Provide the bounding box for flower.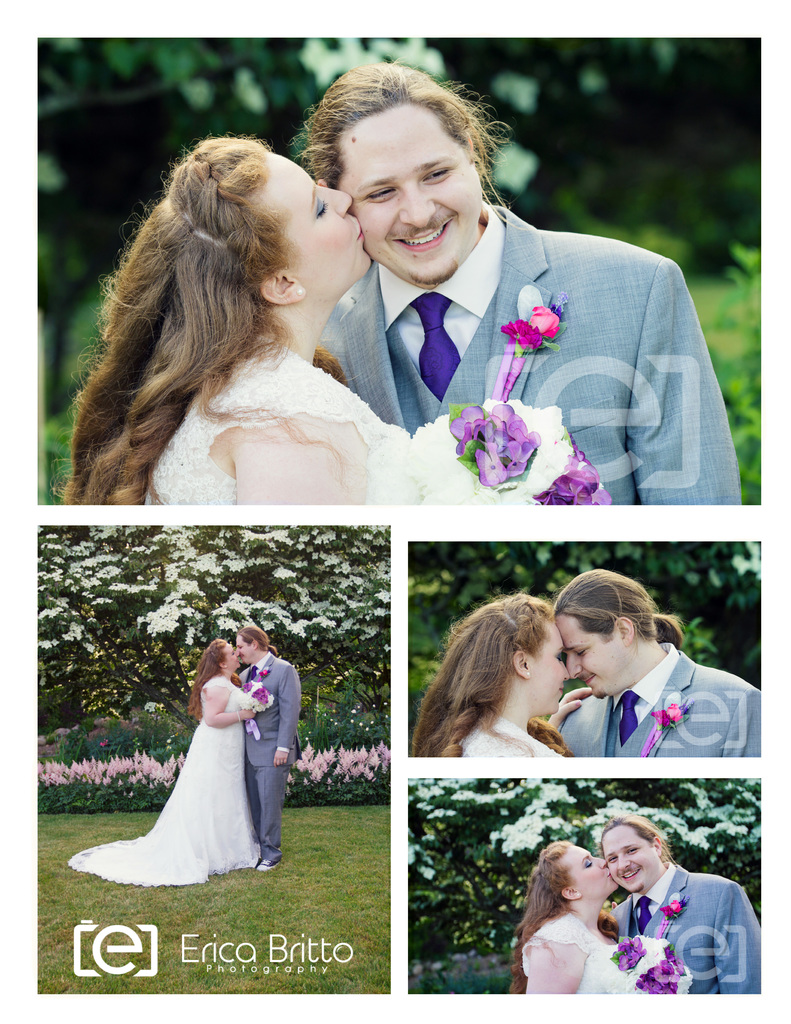
x1=533, y1=305, x2=566, y2=344.
